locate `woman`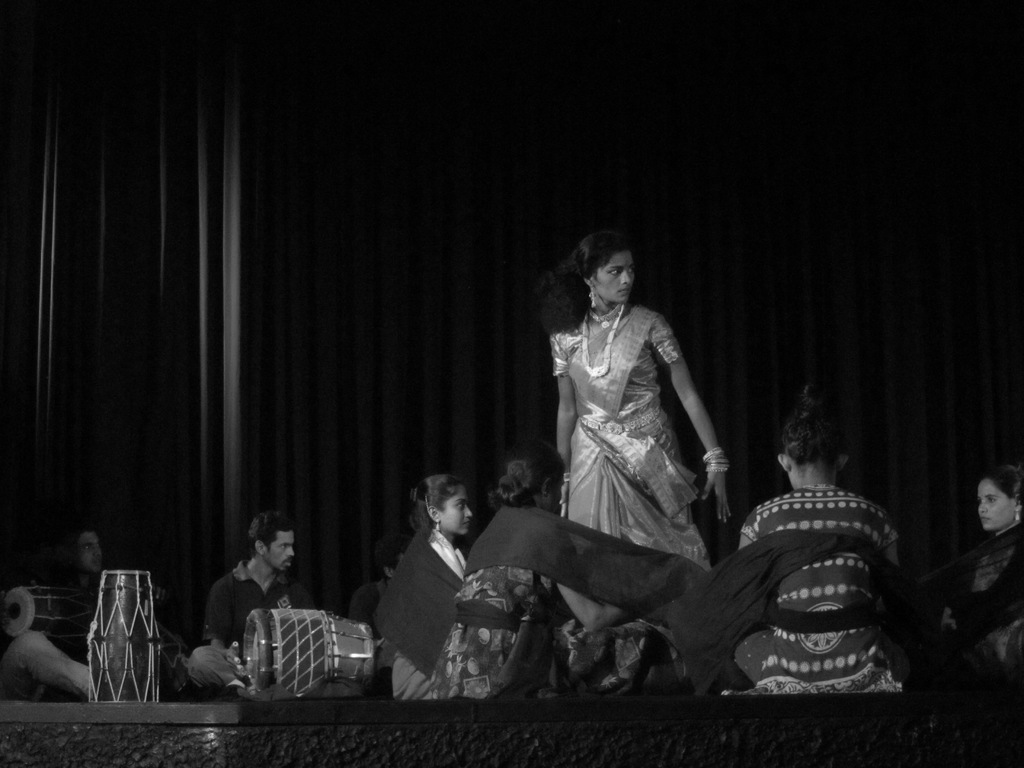
rect(737, 388, 902, 696)
